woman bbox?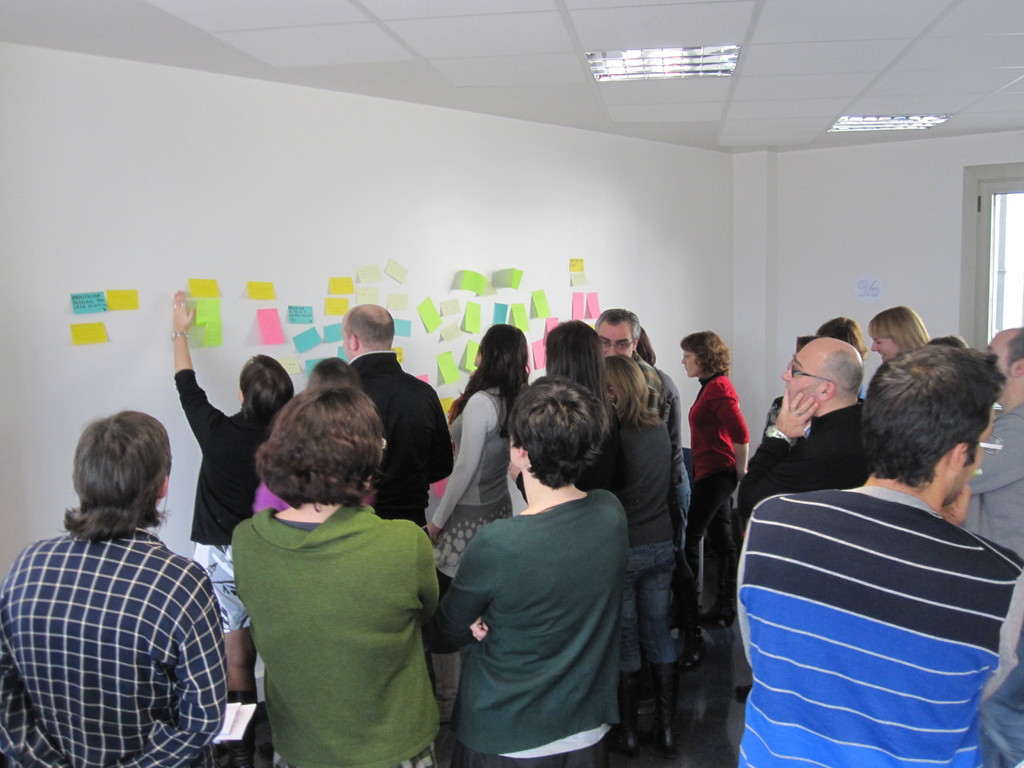
867/303/930/364
